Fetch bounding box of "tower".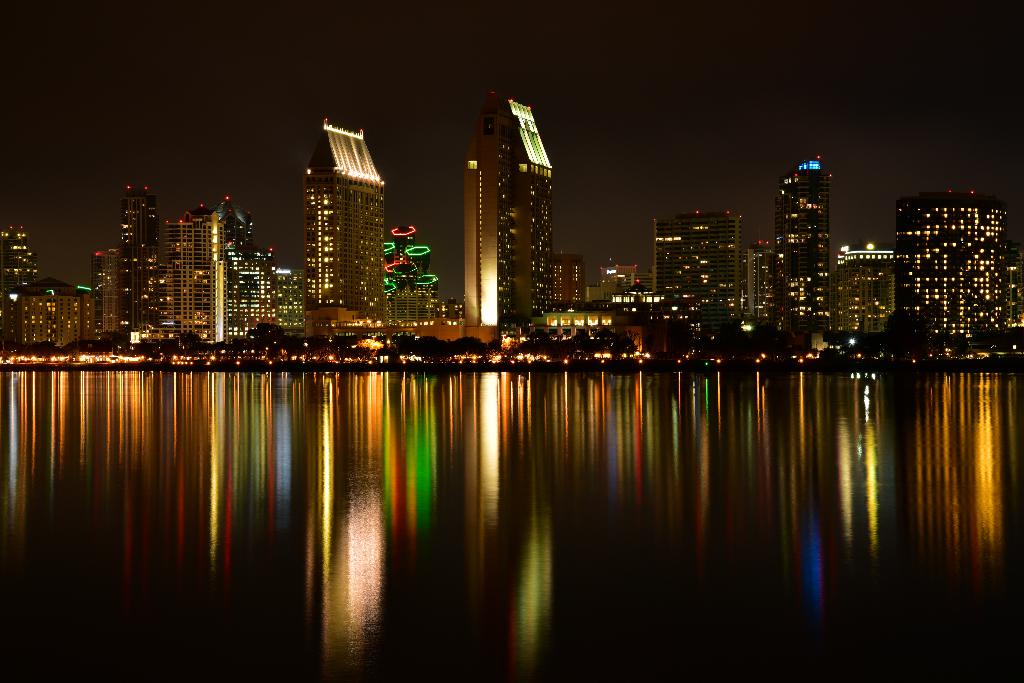
Bbox: BBox(3, 225, 49, 368).
